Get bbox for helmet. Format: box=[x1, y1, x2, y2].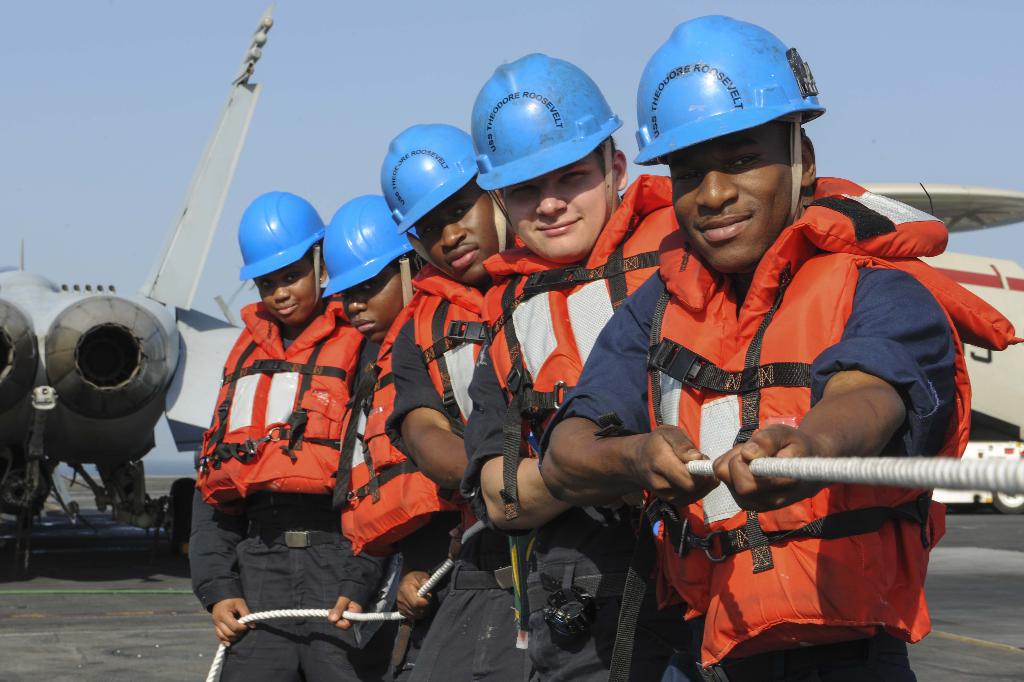
box=[237, 190, 328, 281].
